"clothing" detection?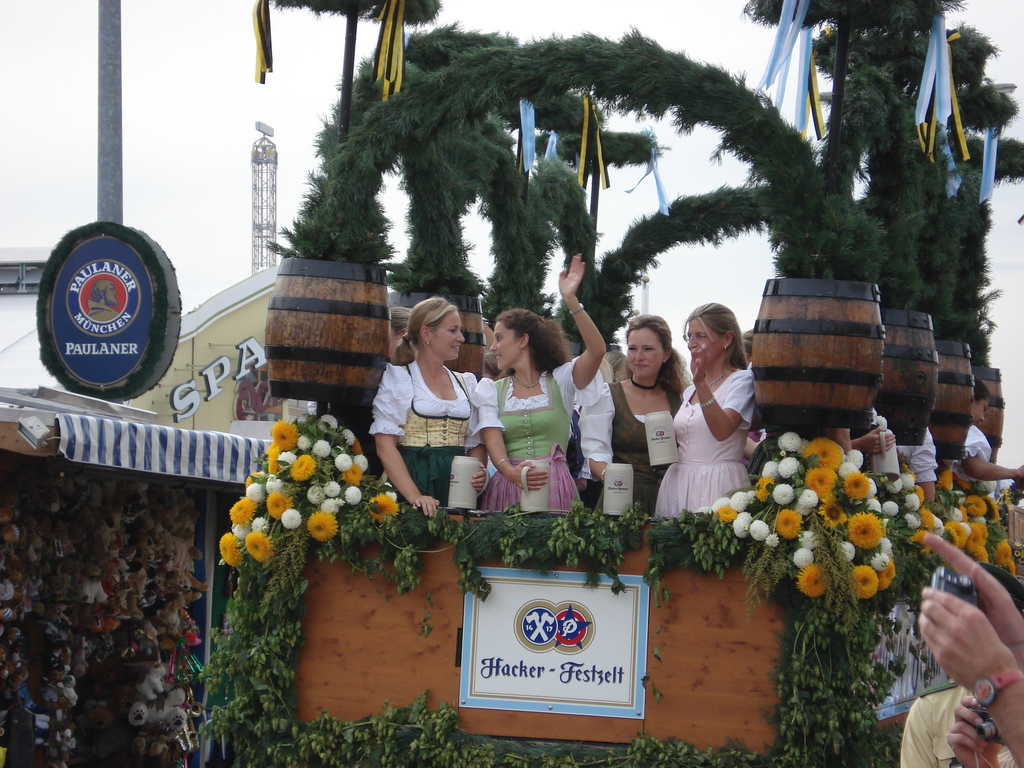
x1=476, y1=348, x2=584, y2=519
